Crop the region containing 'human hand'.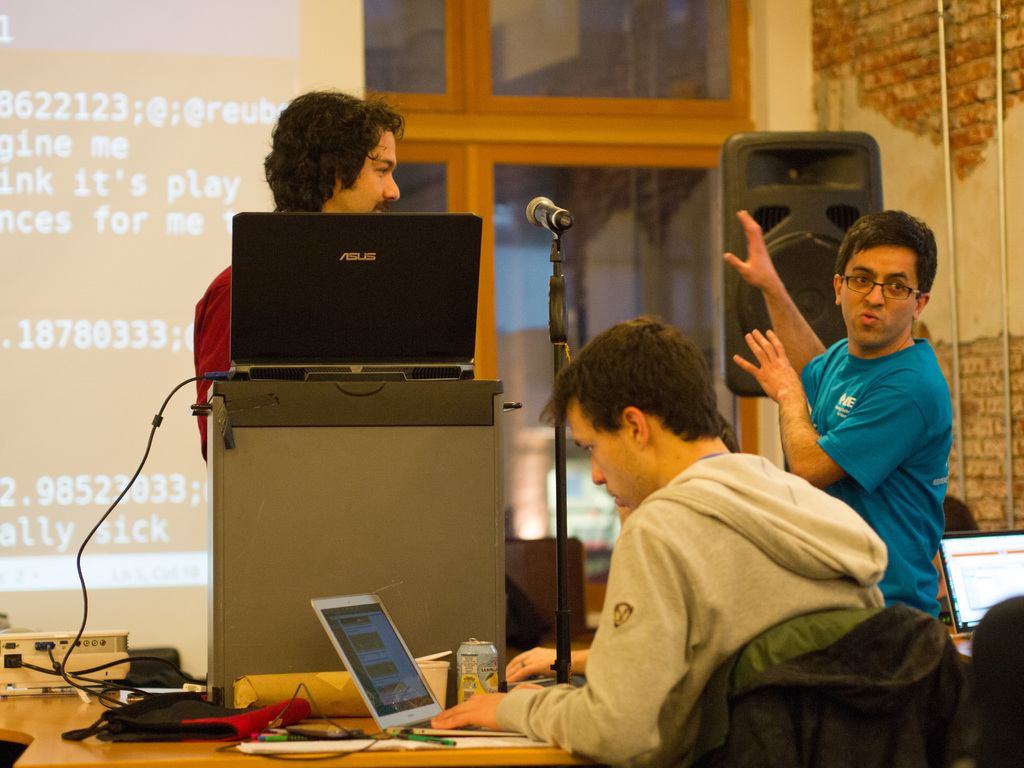
Crop region: l=427, t=691, r=505, b=730.
